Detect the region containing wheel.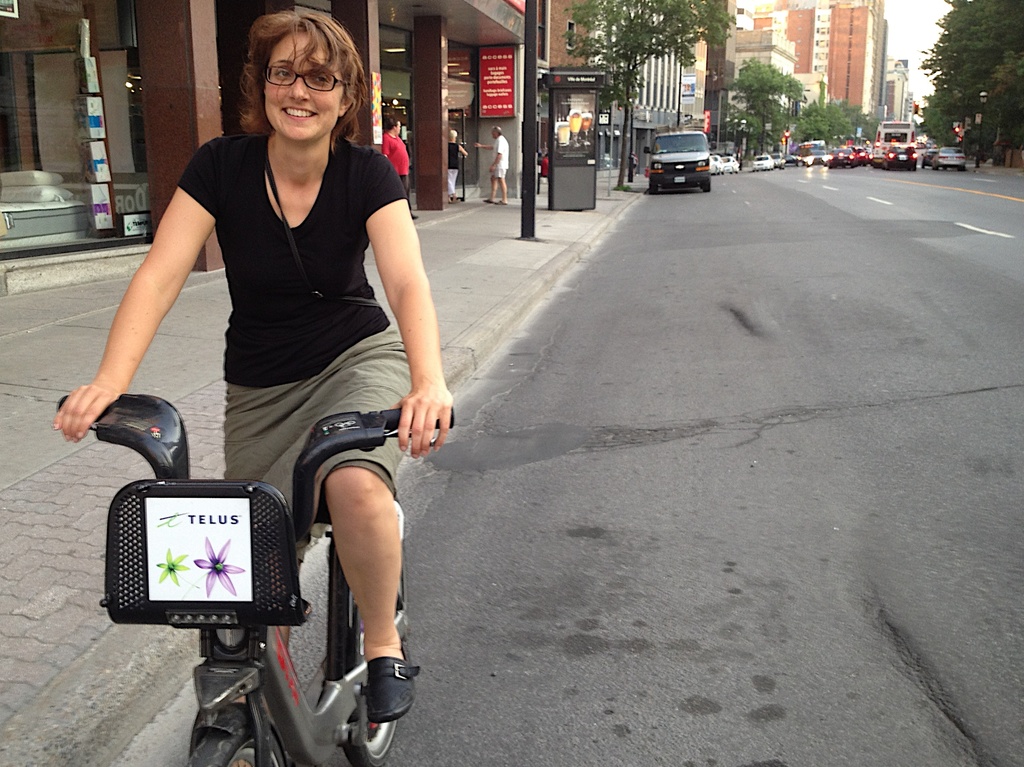
box=[184, 733, 282, 766].
